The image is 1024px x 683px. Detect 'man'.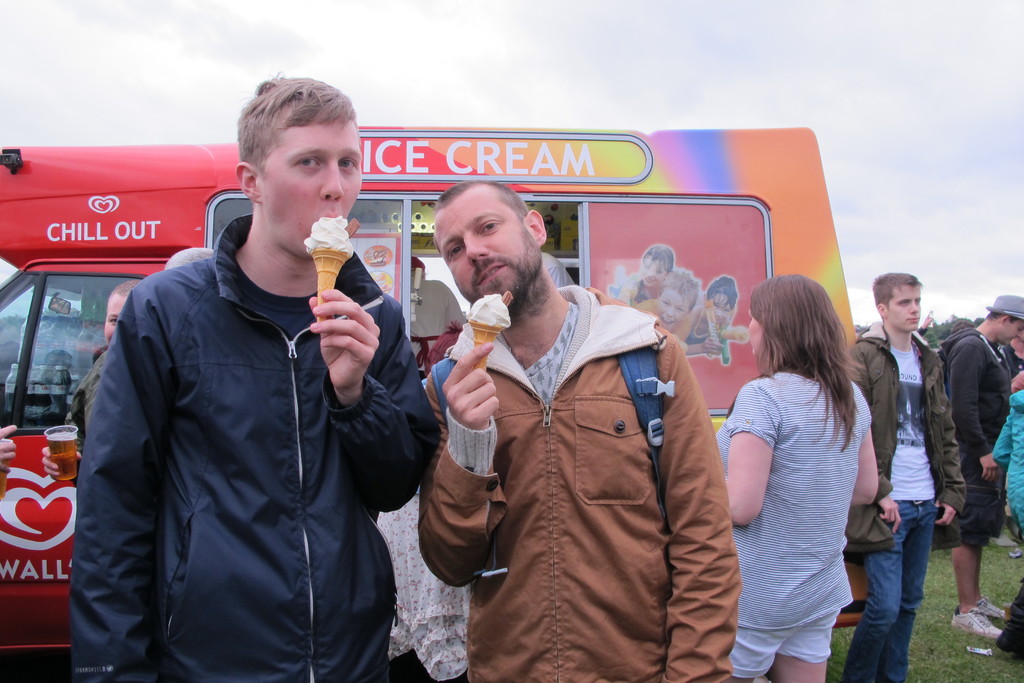
Detection: locate(77, 73, 440, 682).
